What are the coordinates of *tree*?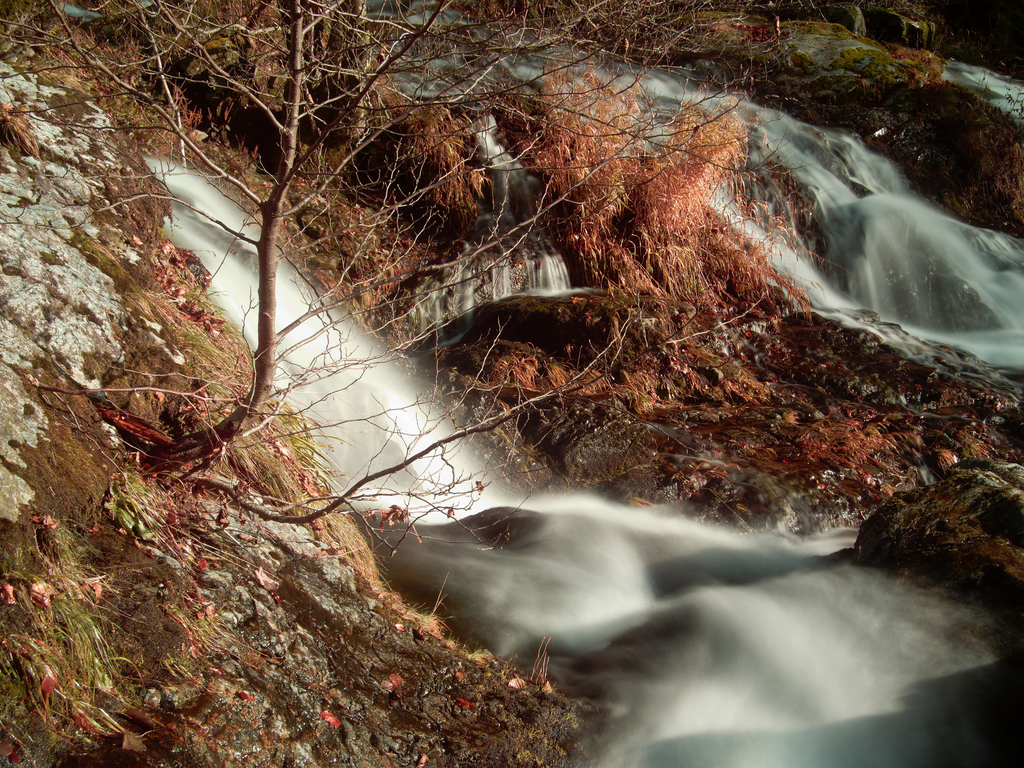
[0,0,787,486].
